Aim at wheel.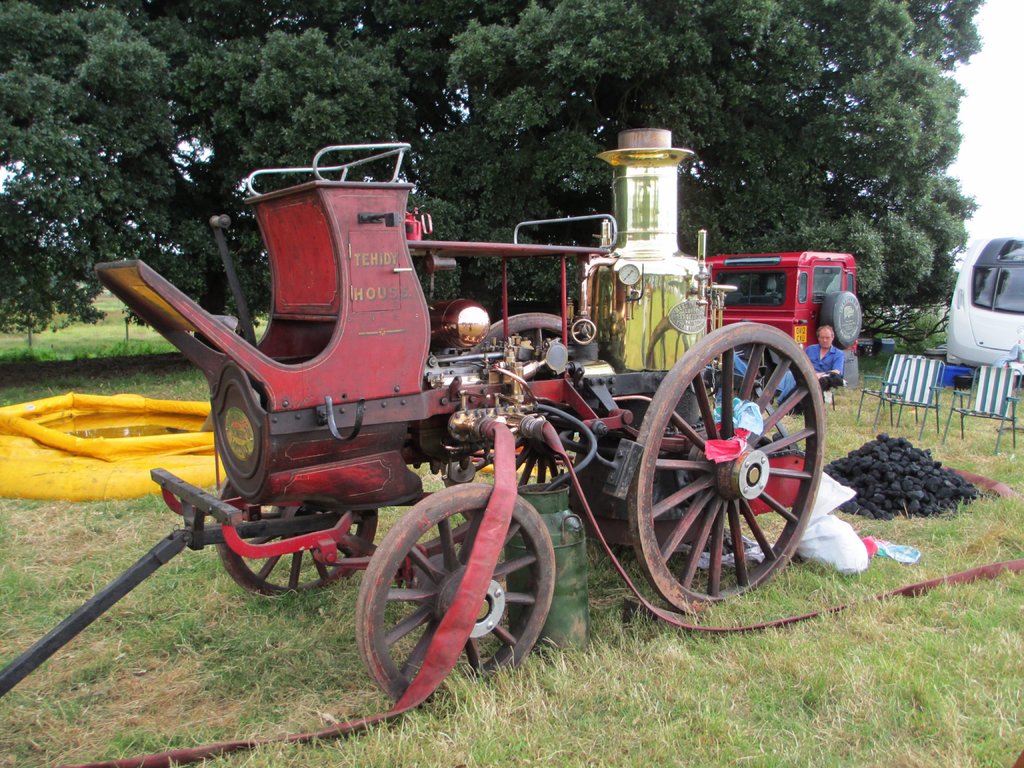
Aimed at (left=358, top=487, right=552, bottom=692).
